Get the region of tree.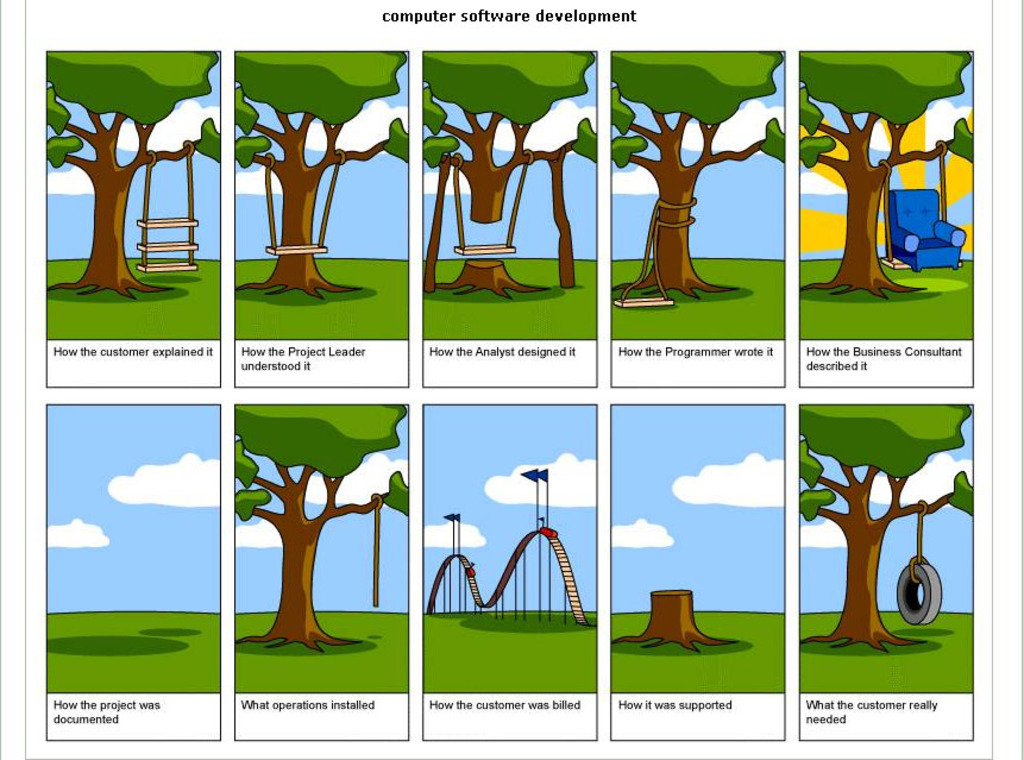
44/50/221/300.
